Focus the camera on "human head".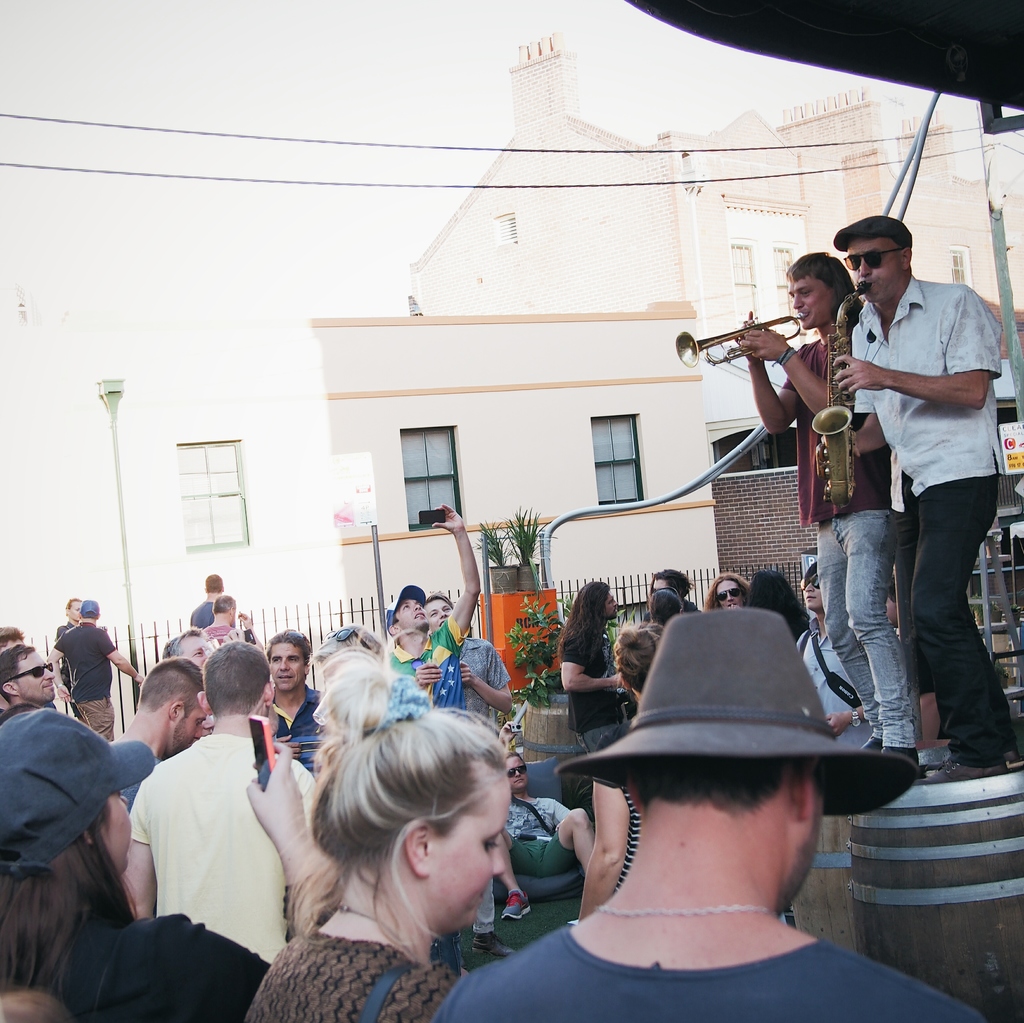
Focus region: bbox(310, 630, 391, 672).
